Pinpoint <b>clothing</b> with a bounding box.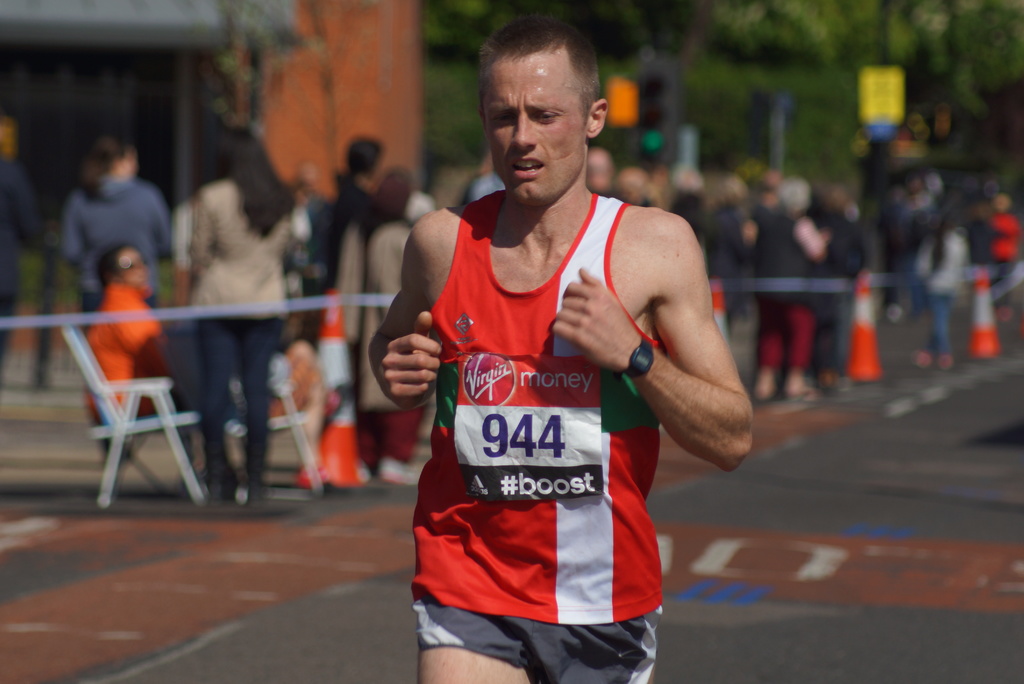
199 175 290 488.
